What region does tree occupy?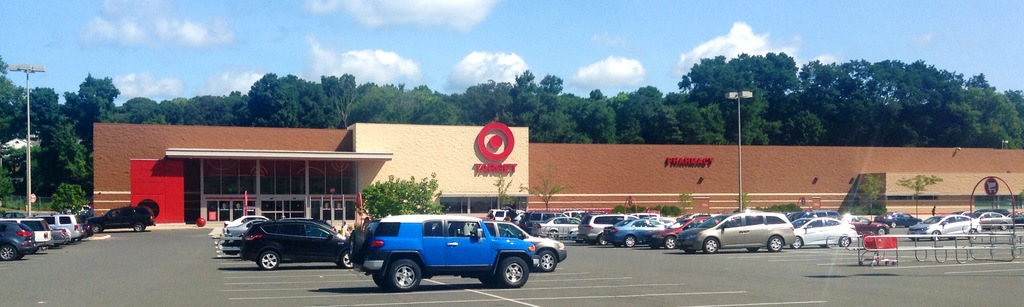
bbox(892, 174, 943, 220).
